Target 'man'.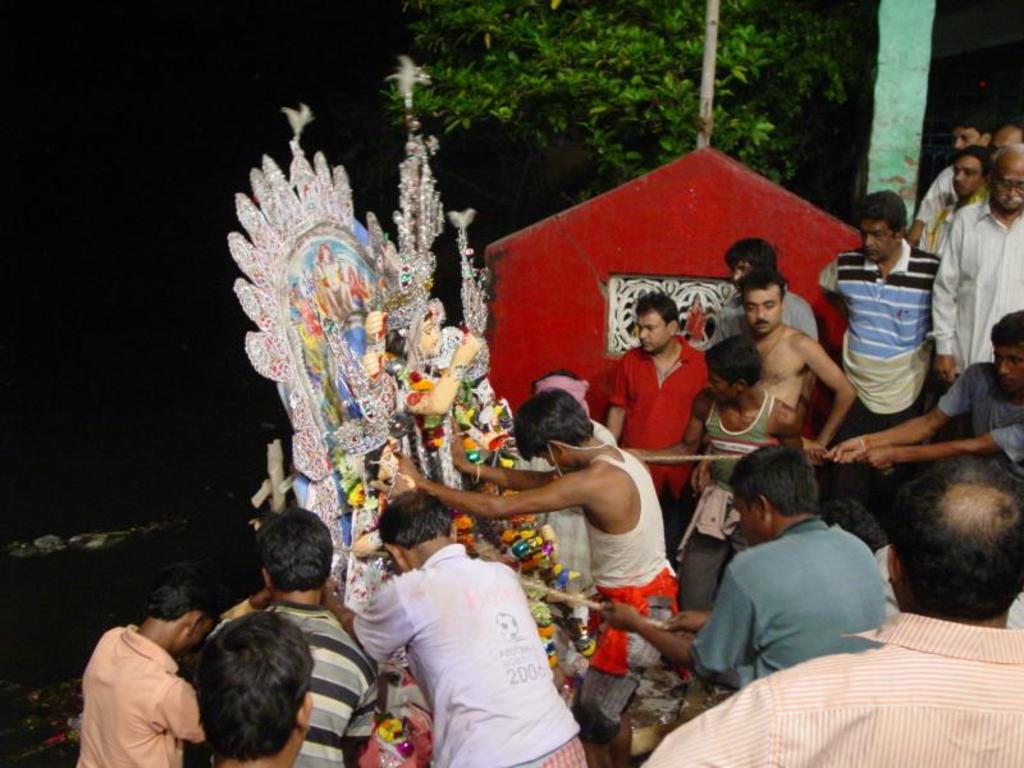
Target region: x1=849 y1=316 x2=1023 y2=470.
